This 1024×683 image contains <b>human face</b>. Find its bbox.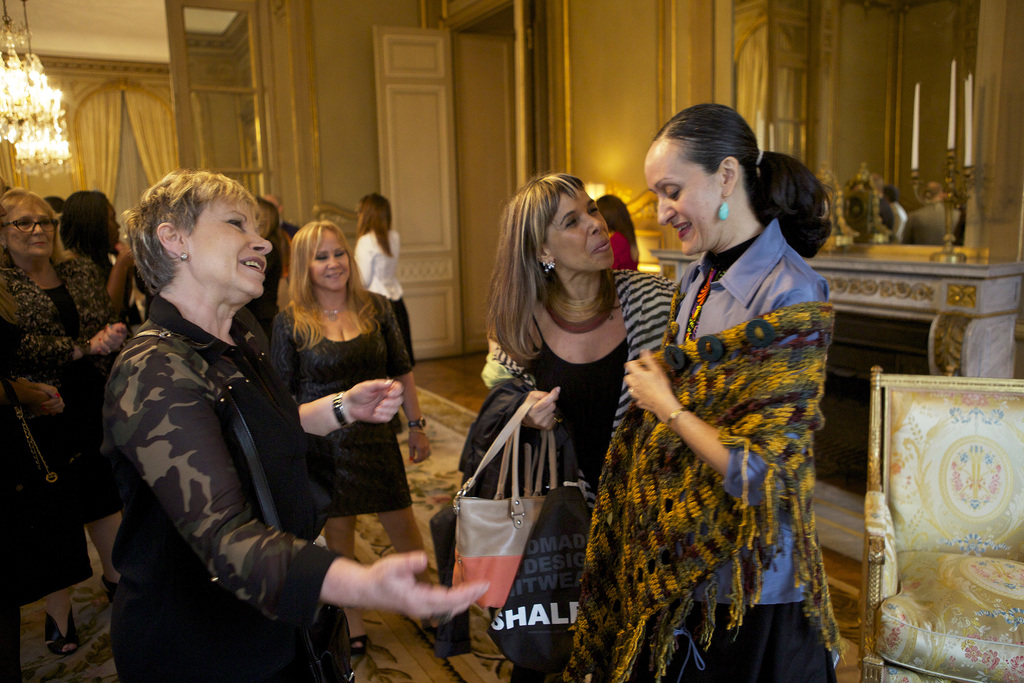
box(188, 189, 271, 289).
